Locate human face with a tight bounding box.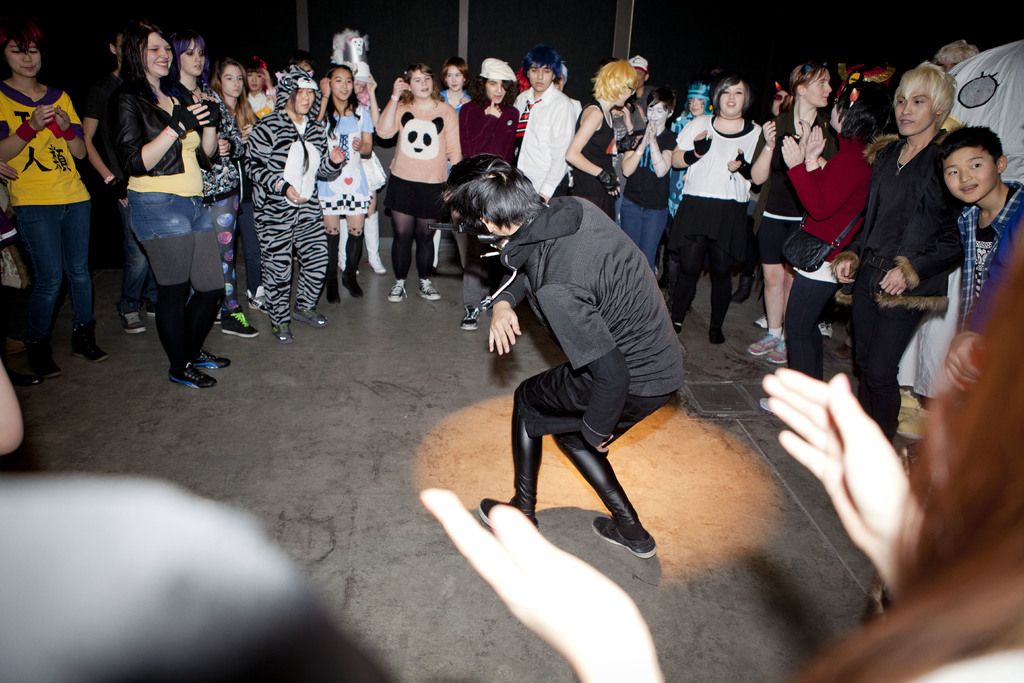
<bbox>141, 31, 173, 73</bbox>.
